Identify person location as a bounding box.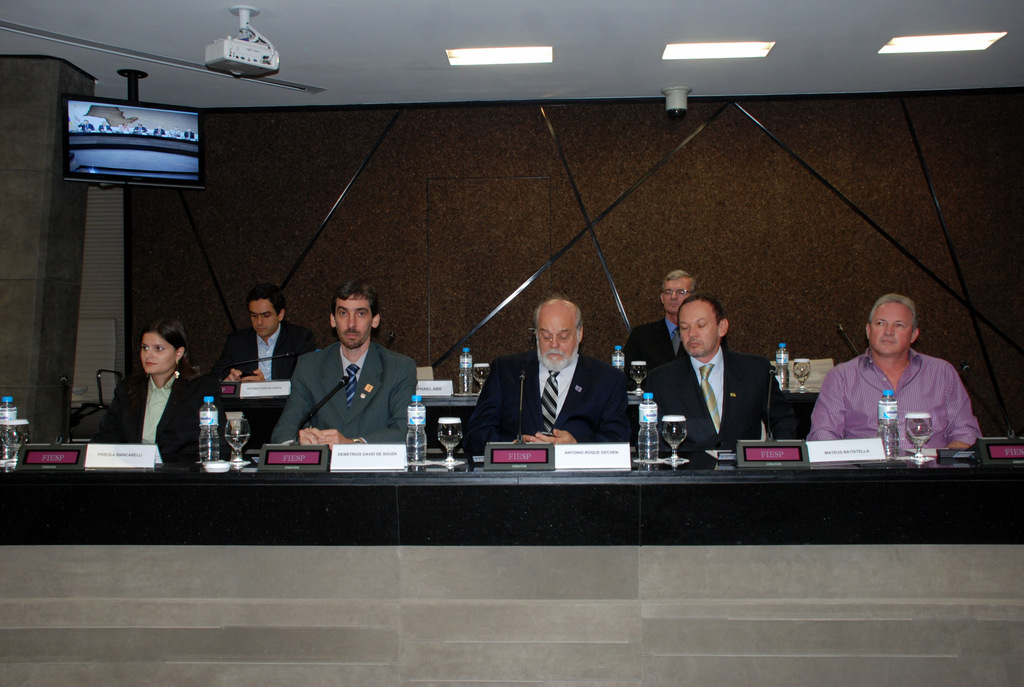
select_region(169, 127, 182, 136).
